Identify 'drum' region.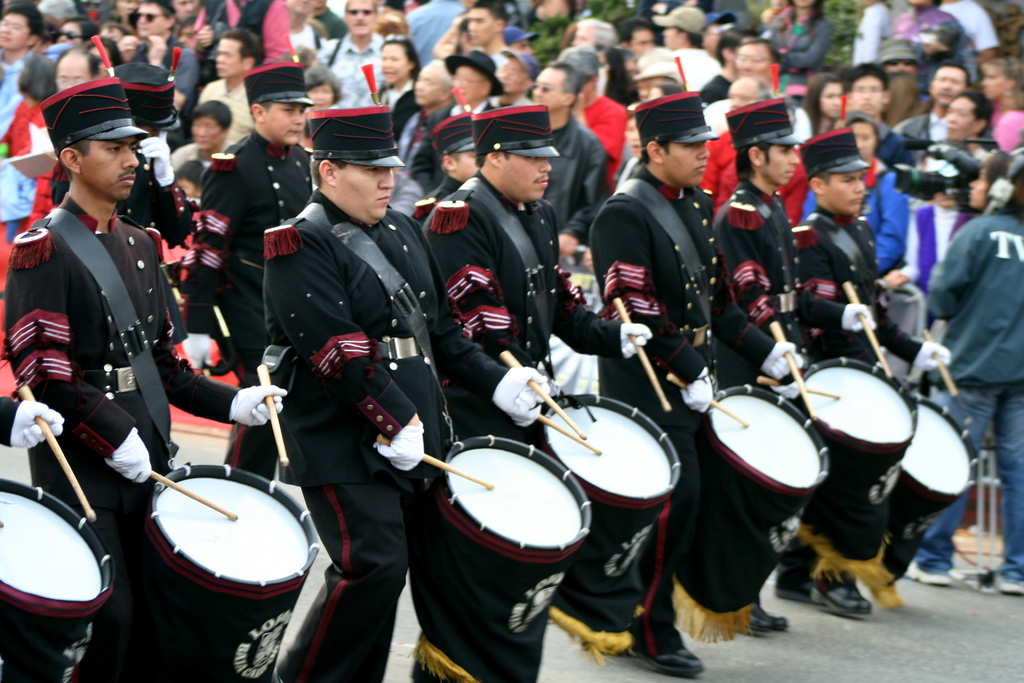
Region: region(545, 395, 681, 641).
